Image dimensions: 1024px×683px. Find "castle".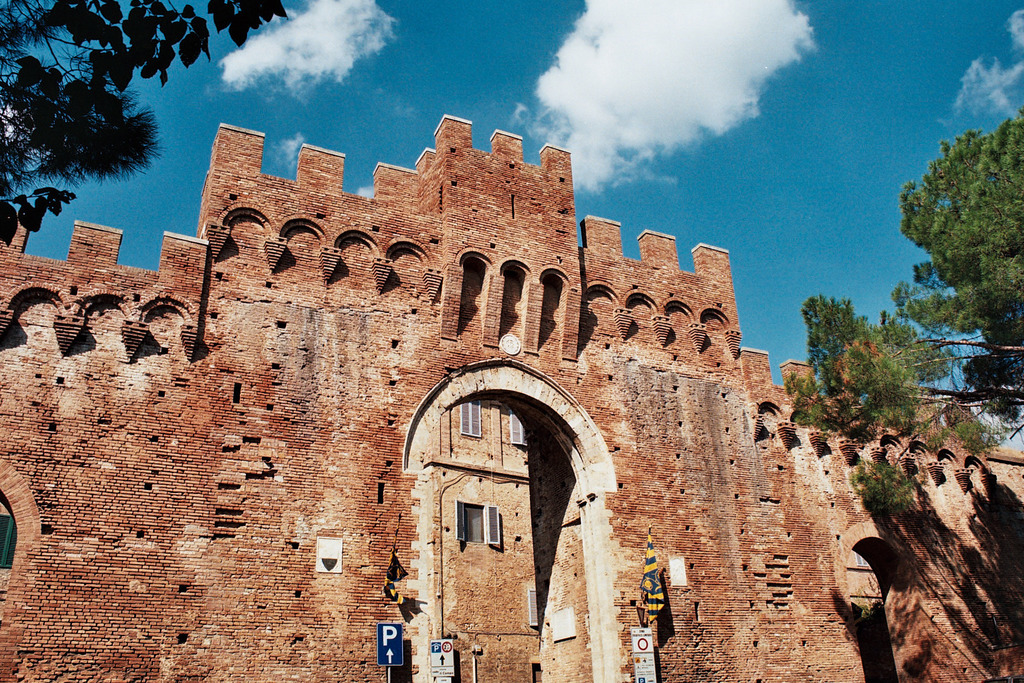
rect(20, 83, 976, 682).
